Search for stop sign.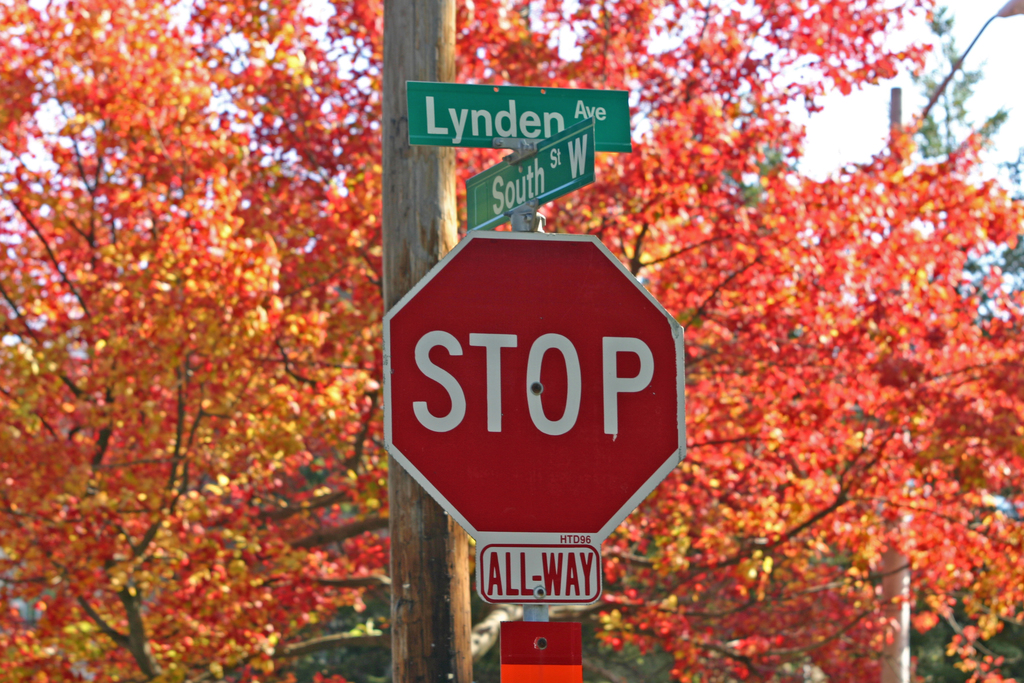
Found at bbox(379, 233, 685, 543).
